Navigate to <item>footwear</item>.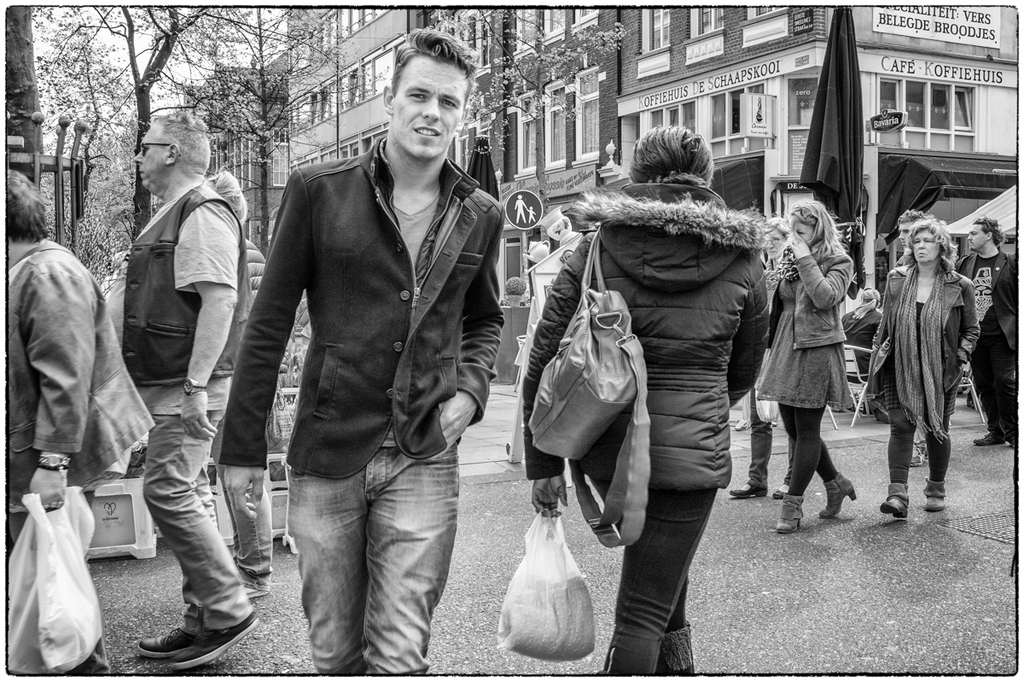
Navigation target: (x1=822, y1=469, x2=858, y2=516).
